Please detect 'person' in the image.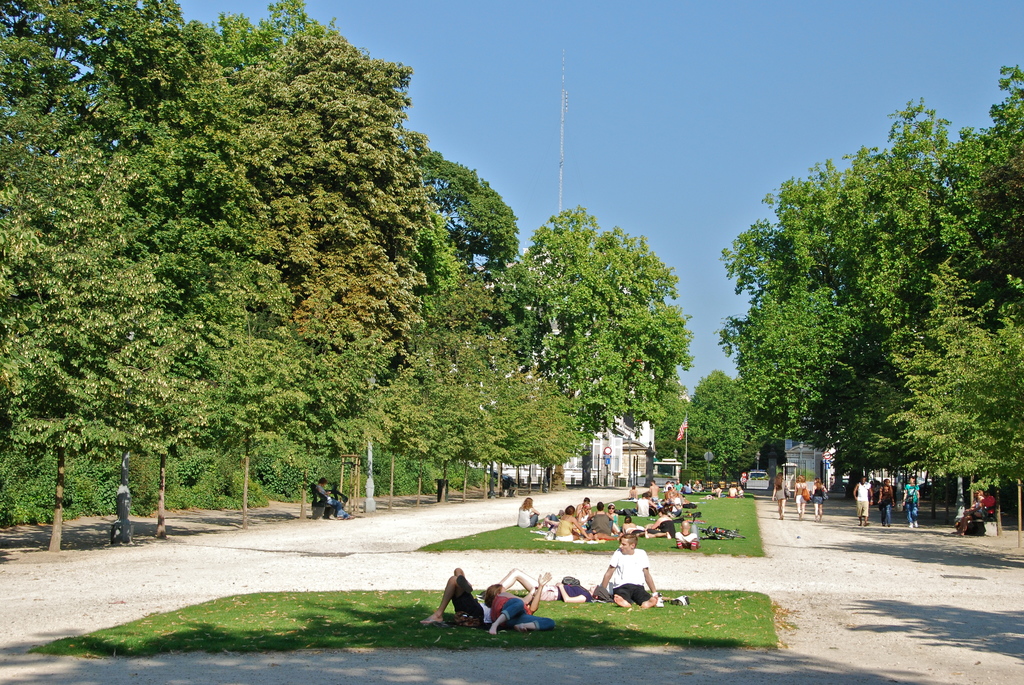
rect(851, 473, 871, 529).
